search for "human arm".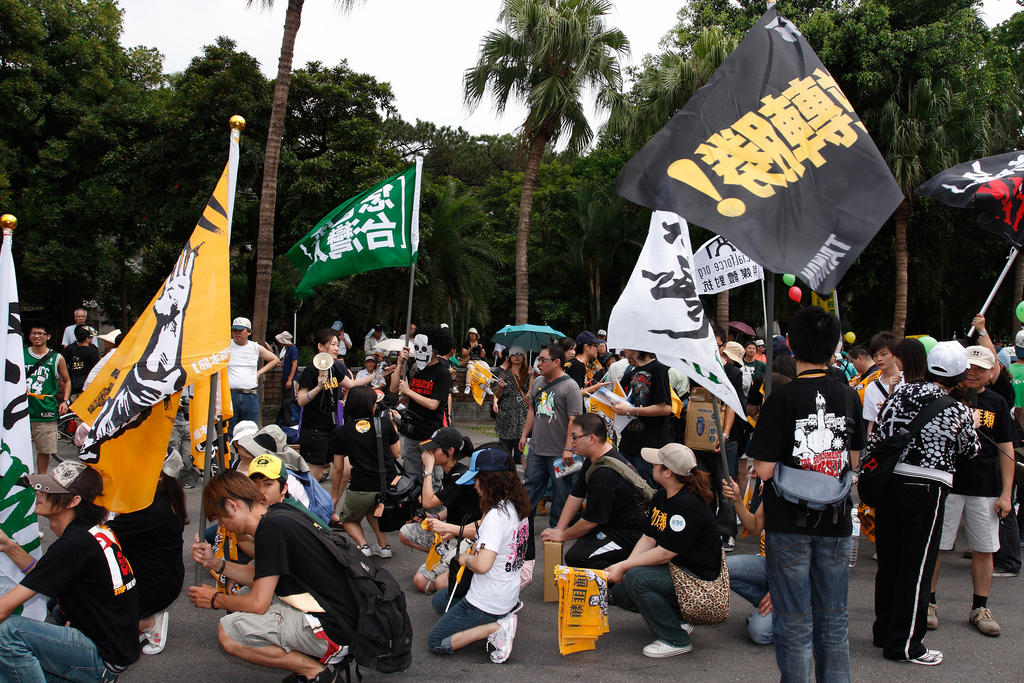
Found at Rect(0, 531, 34, 571).
